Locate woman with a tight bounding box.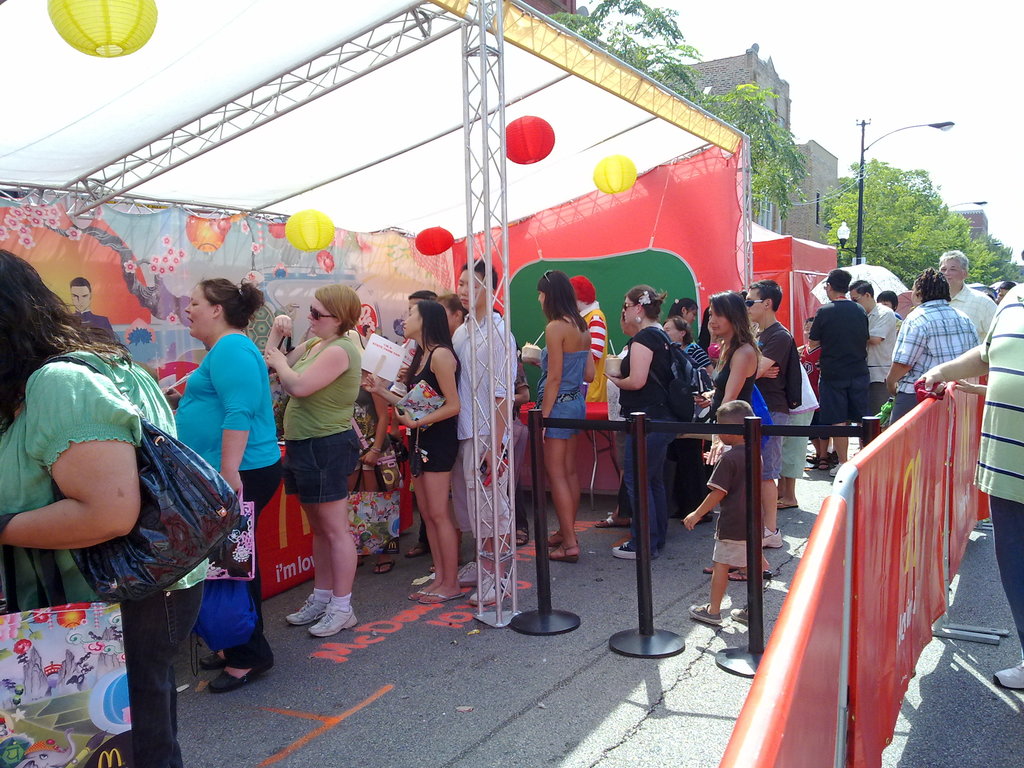
detection(660, 315, 716, 524).
